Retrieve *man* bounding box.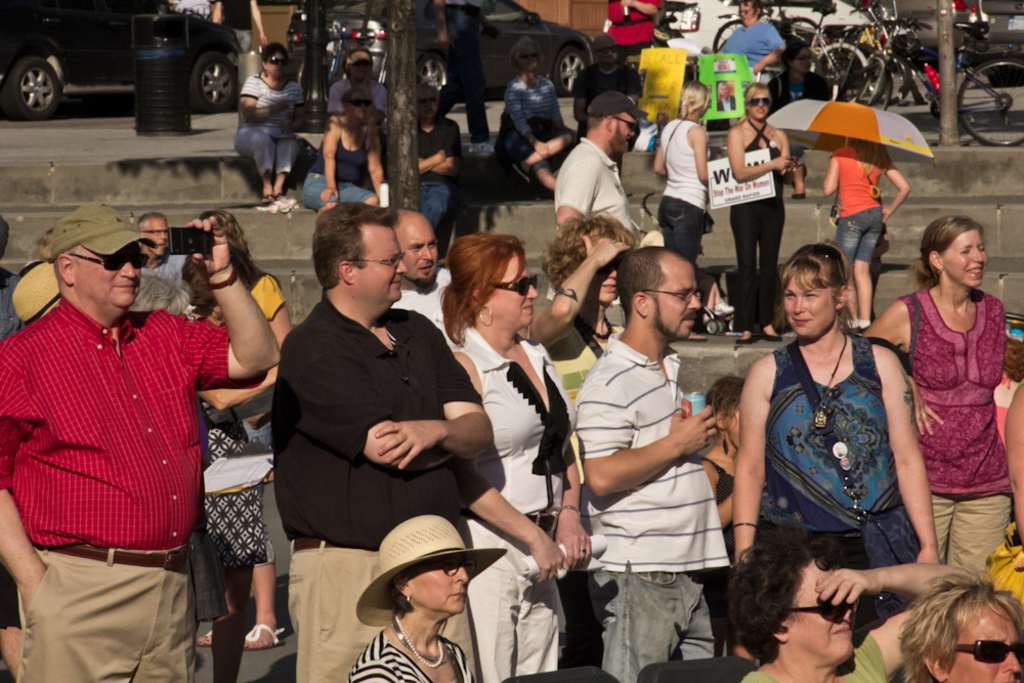
Bounding box: box(574, 245, 730, 682).
